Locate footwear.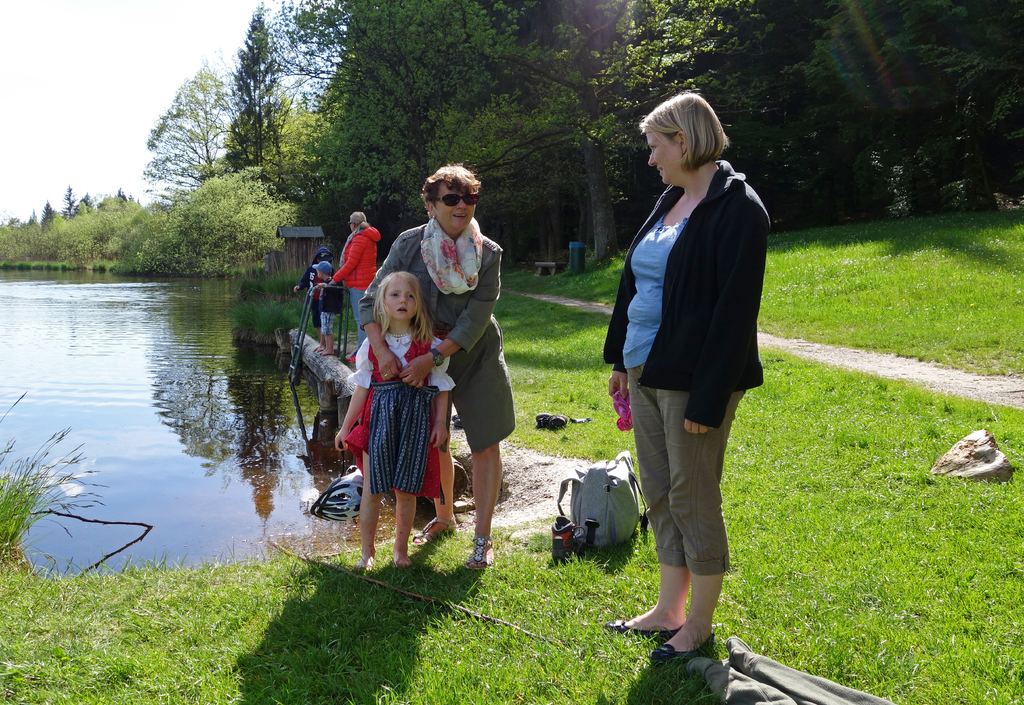
Bounding box: box(604, 620, 681, 640).
